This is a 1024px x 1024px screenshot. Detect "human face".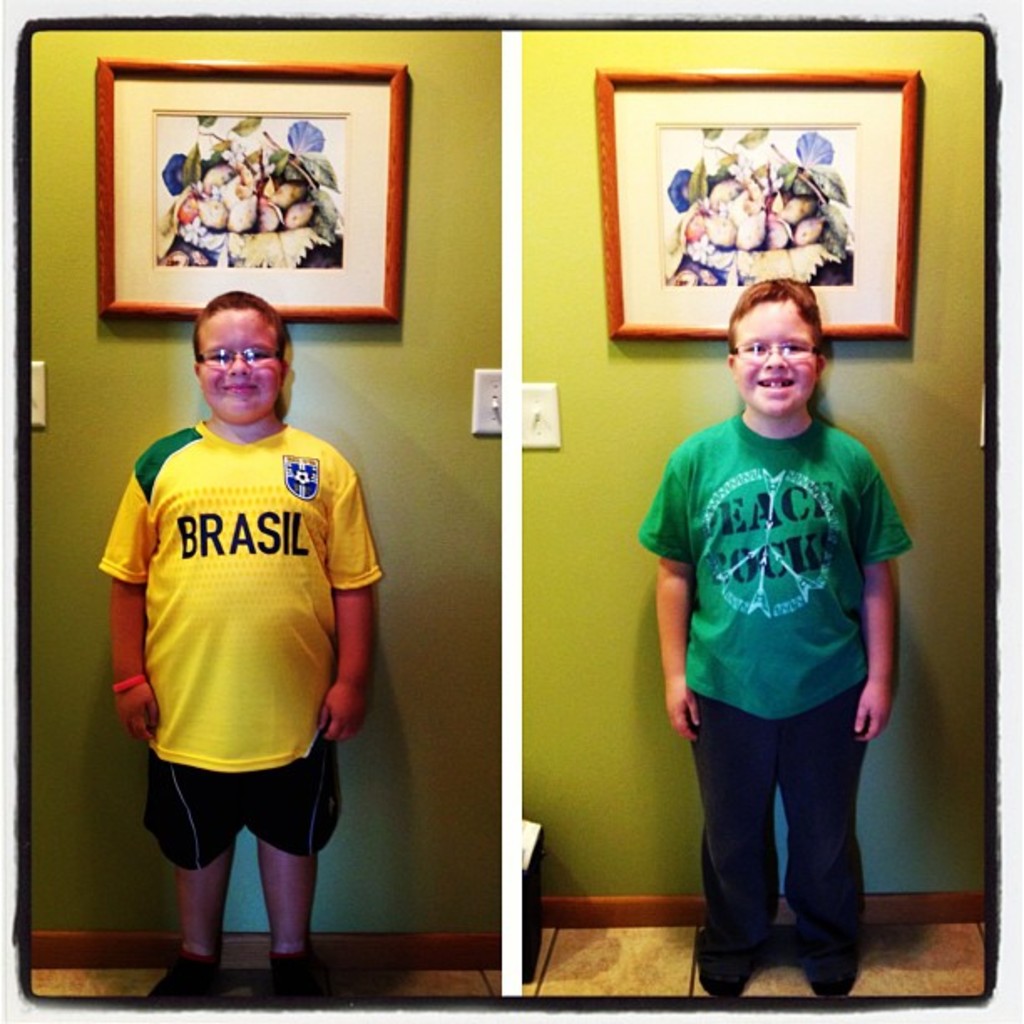
x1=731, y1=301, x2=815, y2=412.
